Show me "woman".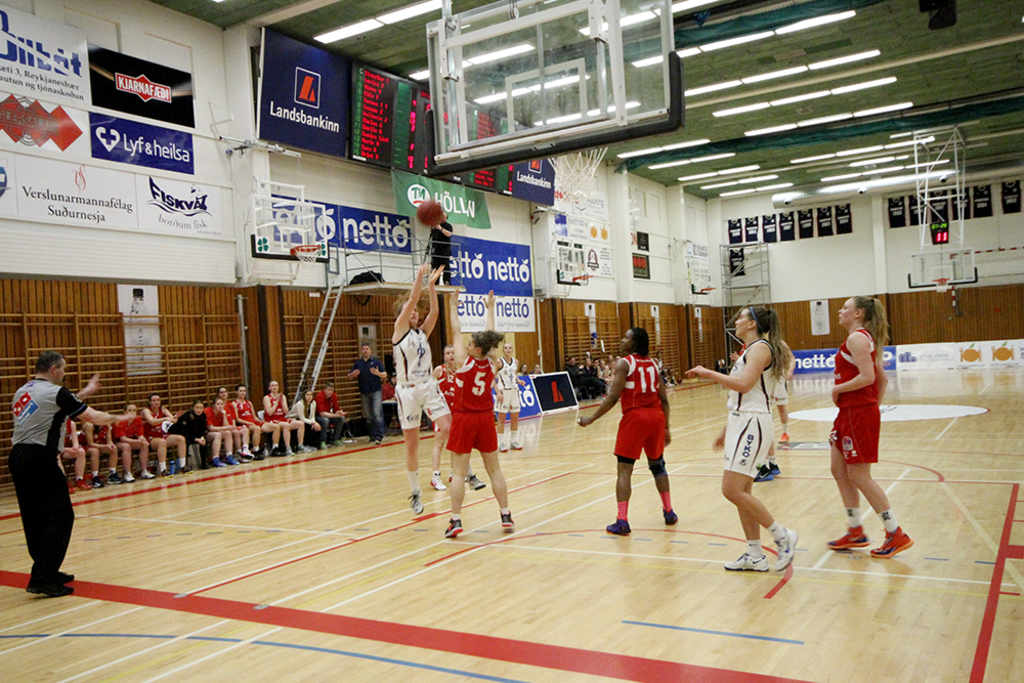
"woman" is here: locate(114, 398, 148, 487).
